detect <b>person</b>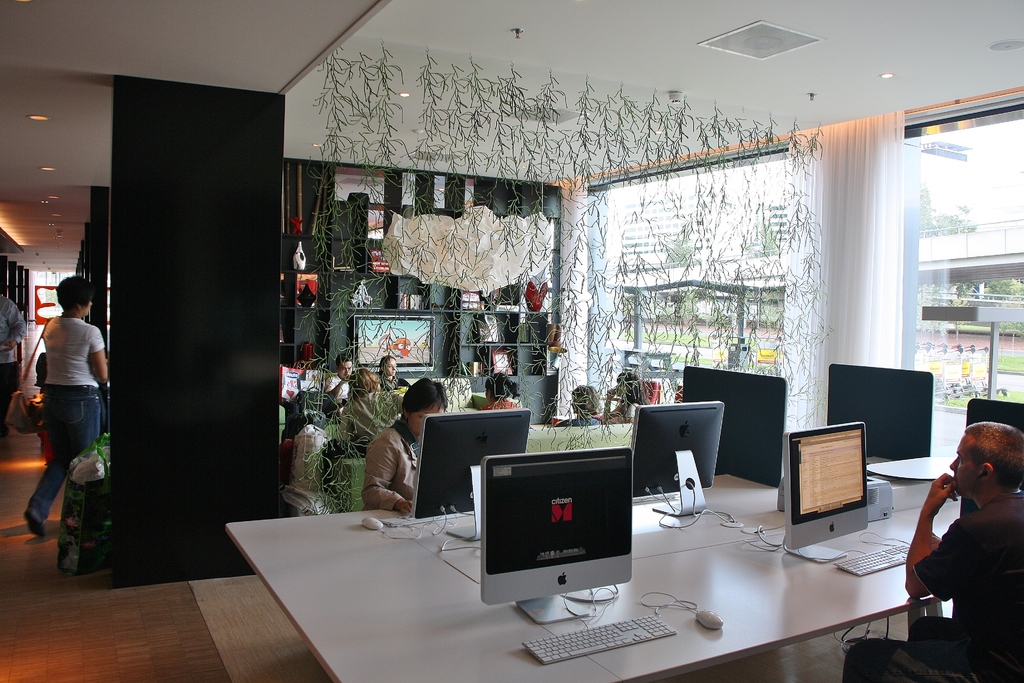
331, 365, 382, 464
